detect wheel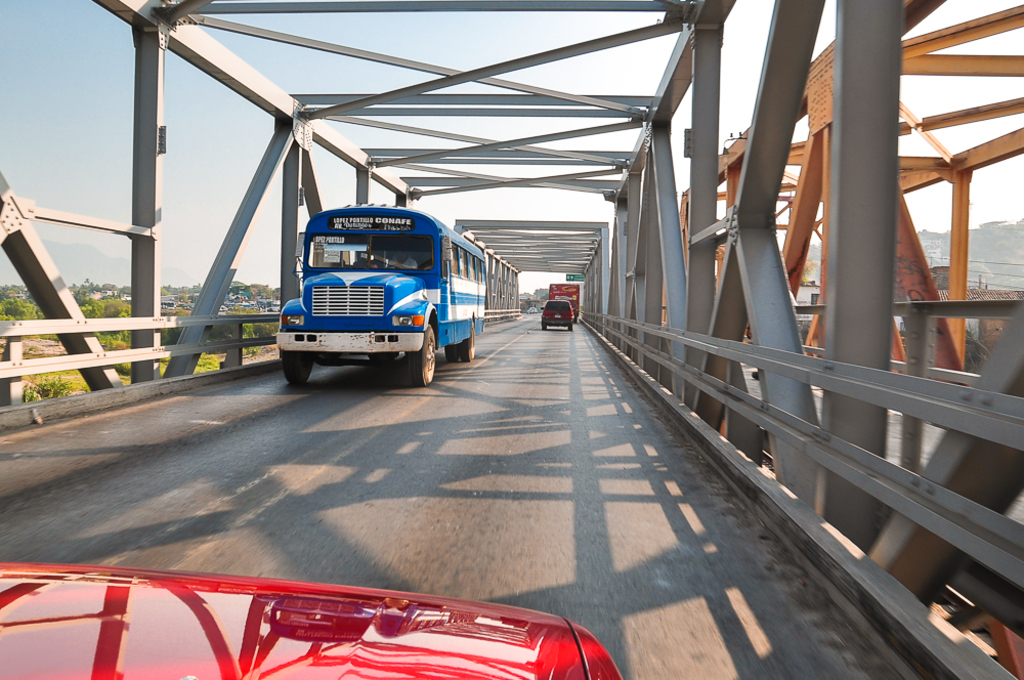
region(539, 323, 547, 339)
